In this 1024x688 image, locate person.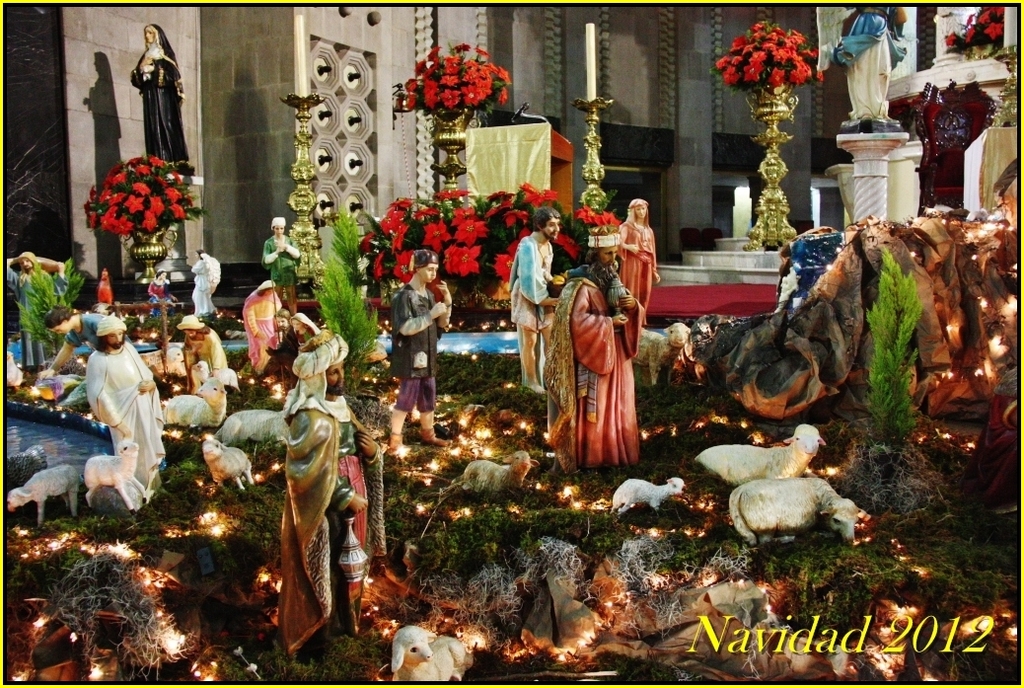
Bounding box: {"x1": 80, "y1": 315, "x2": 162, "y2": 493}.
